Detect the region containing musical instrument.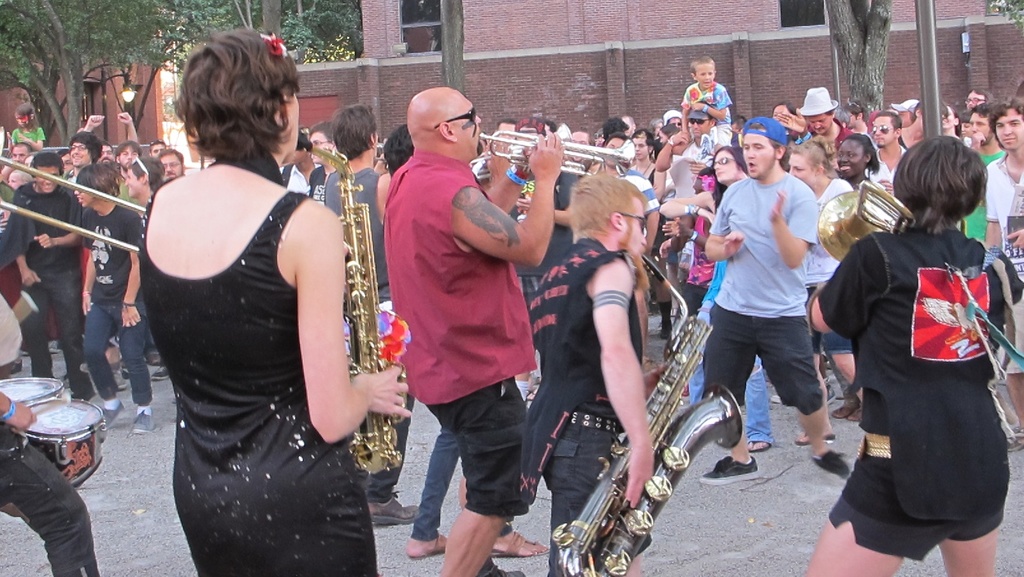
locate(806, 170, 914, 268).
